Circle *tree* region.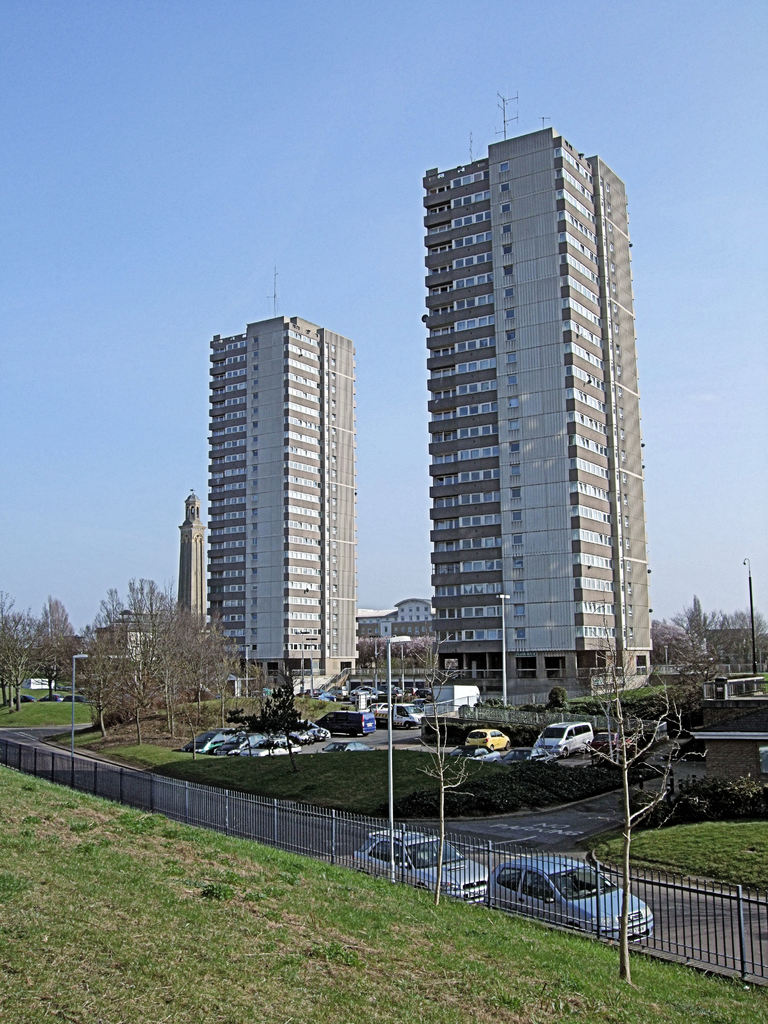
Region: (0,589,88,717).
